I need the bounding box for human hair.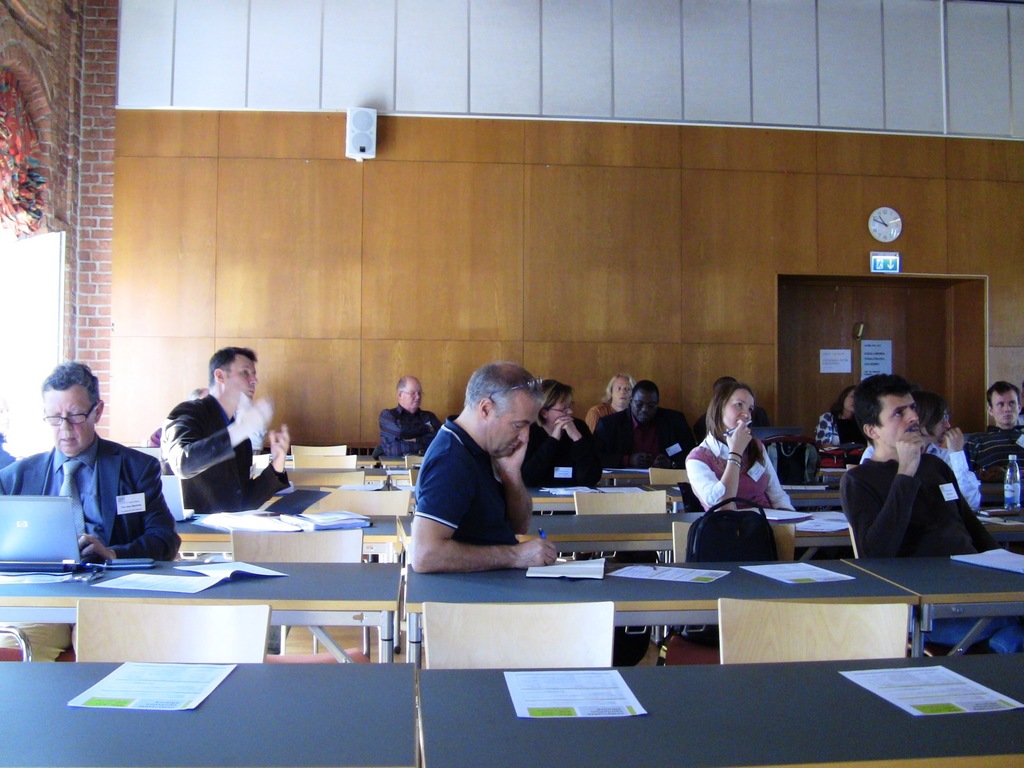
Here it is: <region>37, 362, 102, 405</region>.
